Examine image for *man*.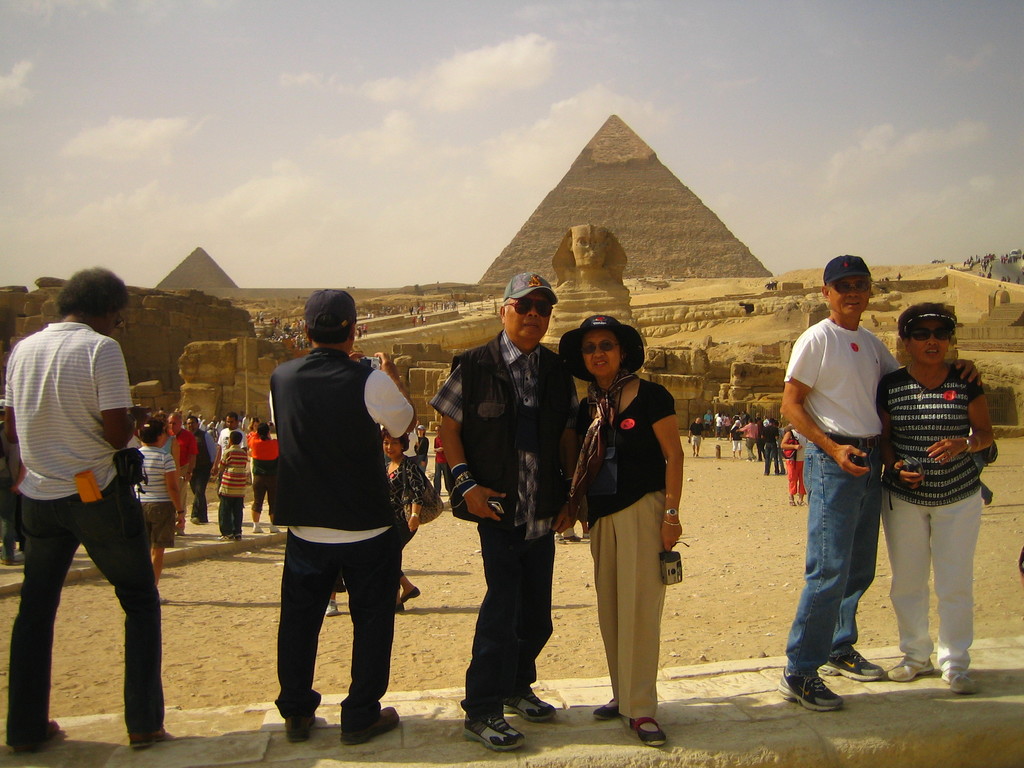
Examination result: 191 417 219 522.
